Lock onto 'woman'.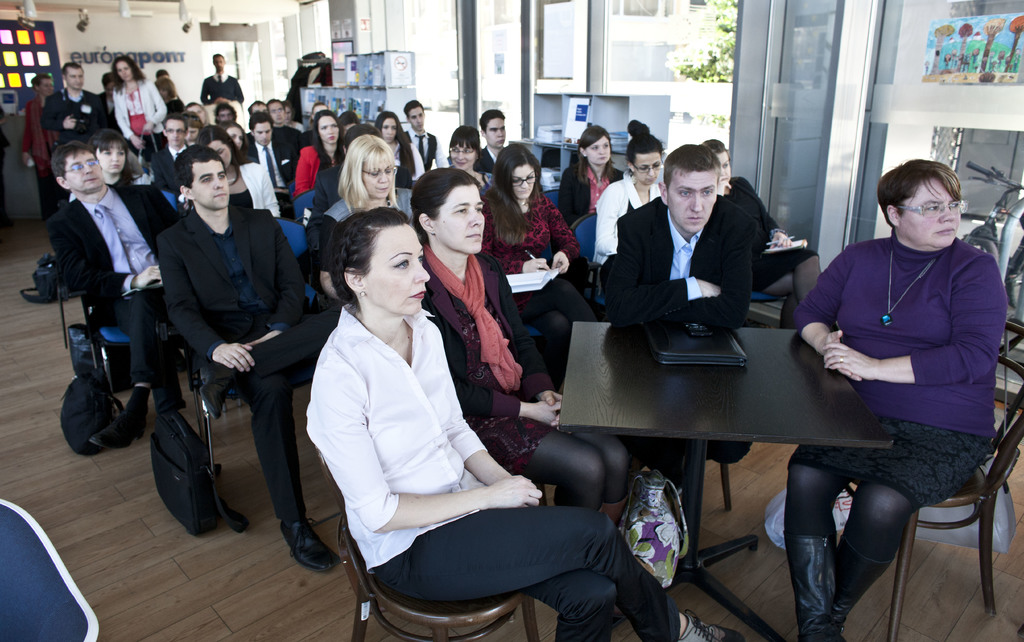
Locked: [left=478, top=140, right=604, bottom=379].
